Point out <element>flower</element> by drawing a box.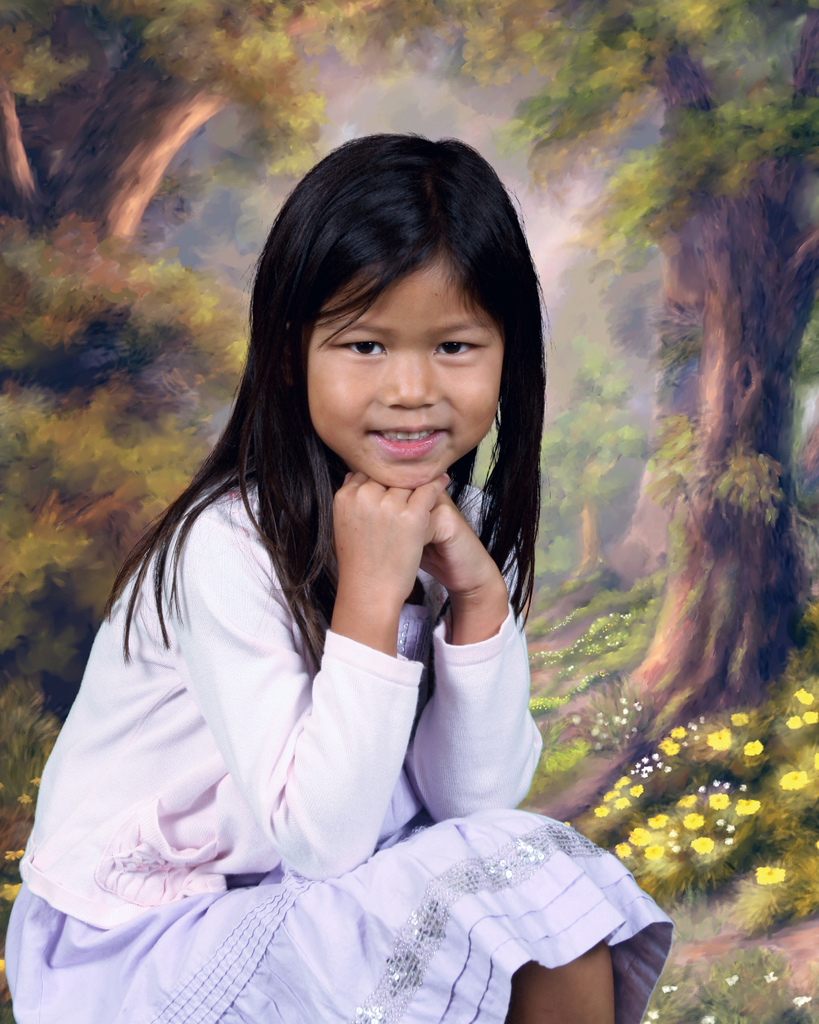
select_region(791, 991, 815, 1012).
